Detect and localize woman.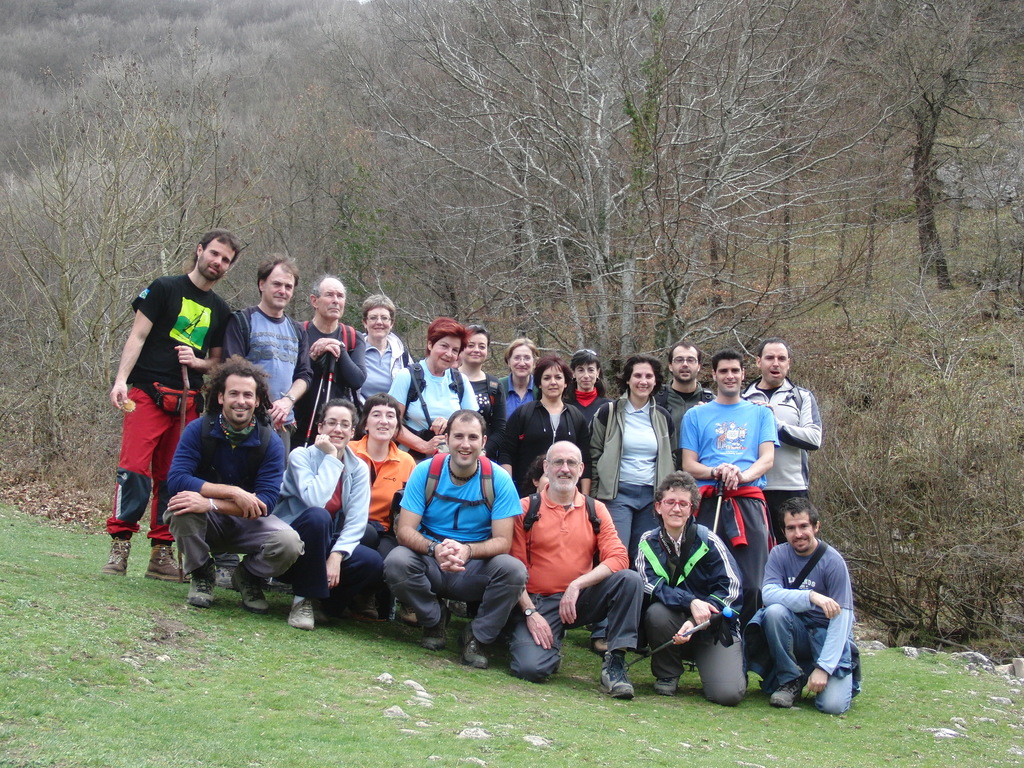
Localized at locate(385, 317, 476, 465).
